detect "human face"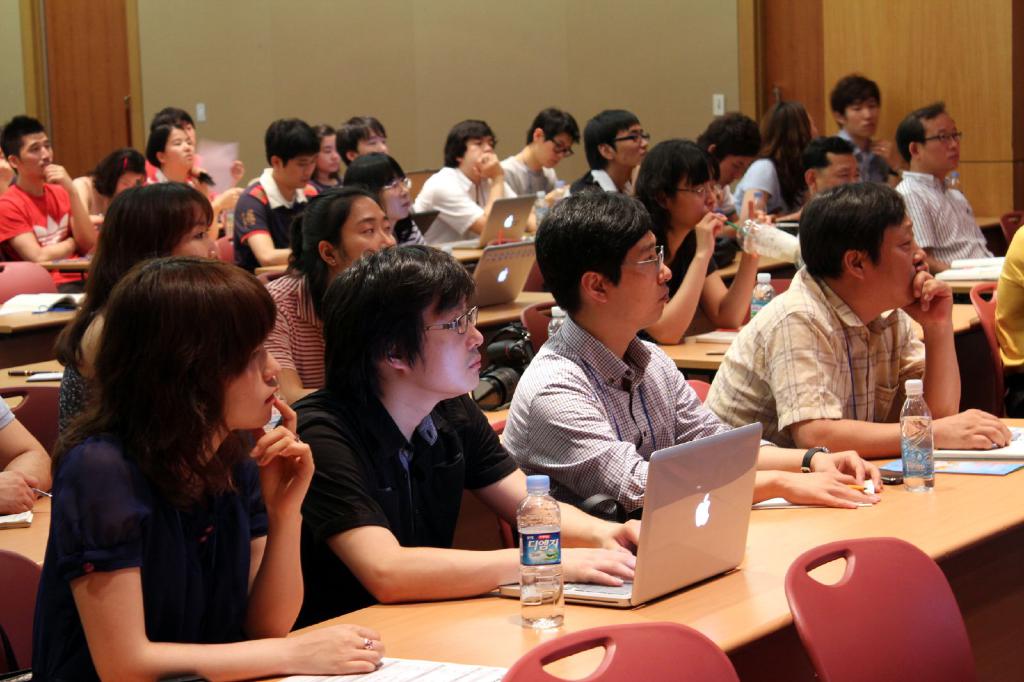
detection(380, 176, 410, 214)
